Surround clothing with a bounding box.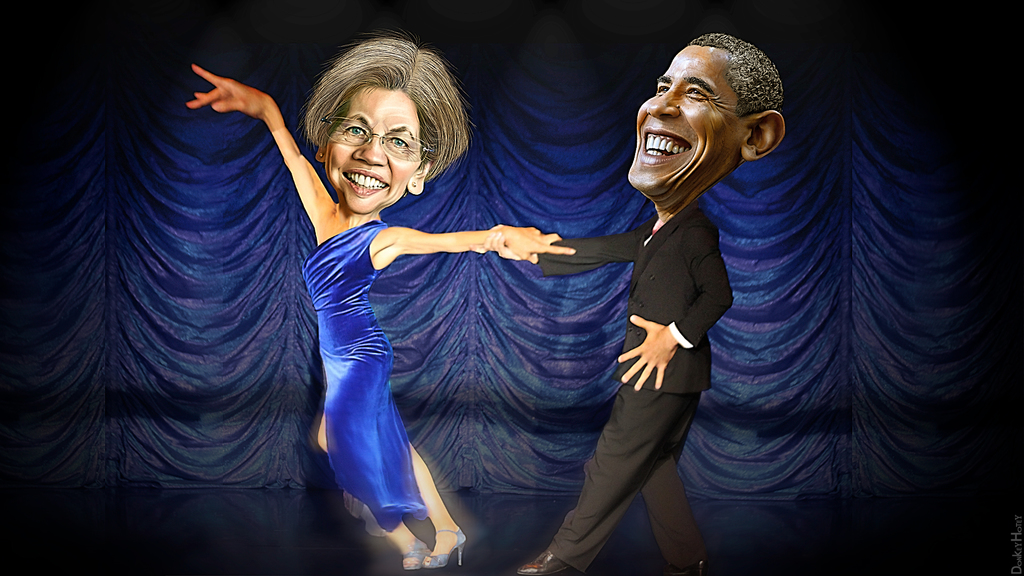
533:187:735:575.
